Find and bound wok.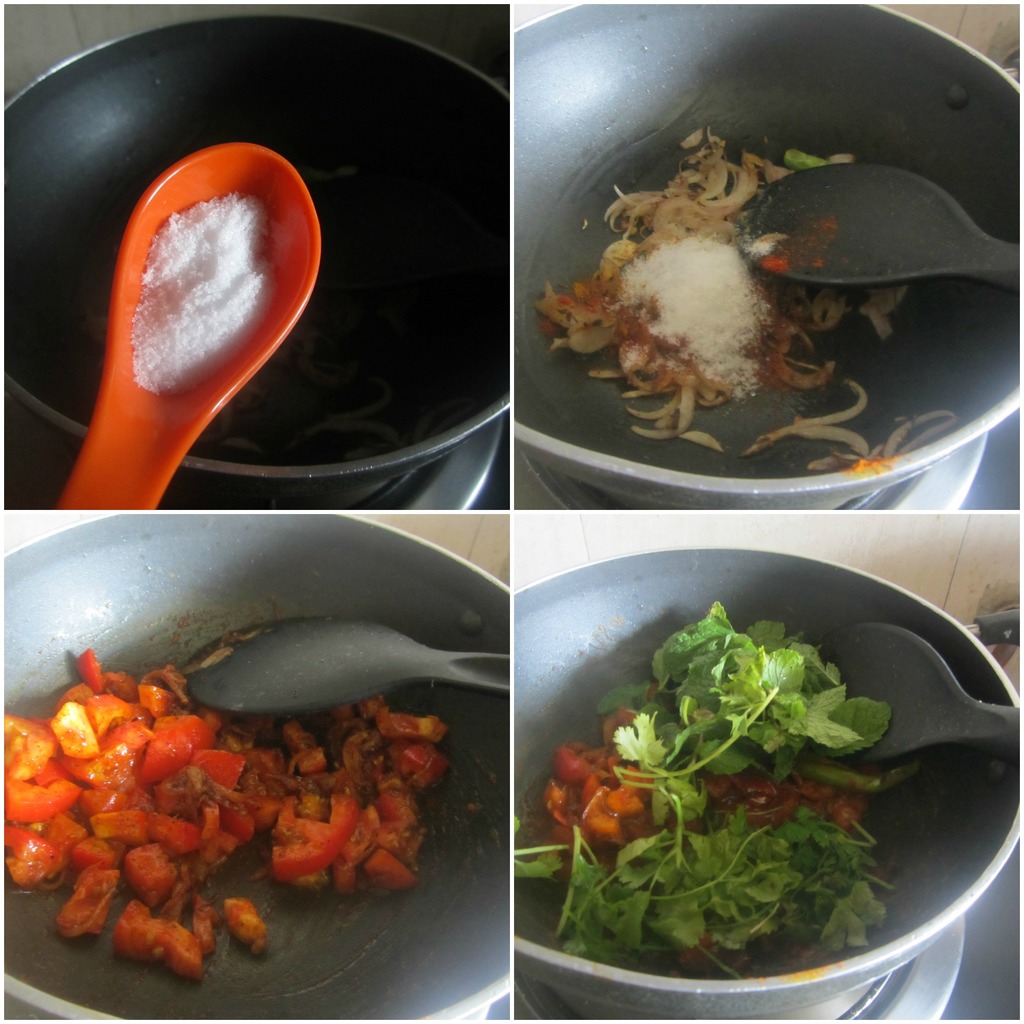
Bound: 482,56,1020,485.
